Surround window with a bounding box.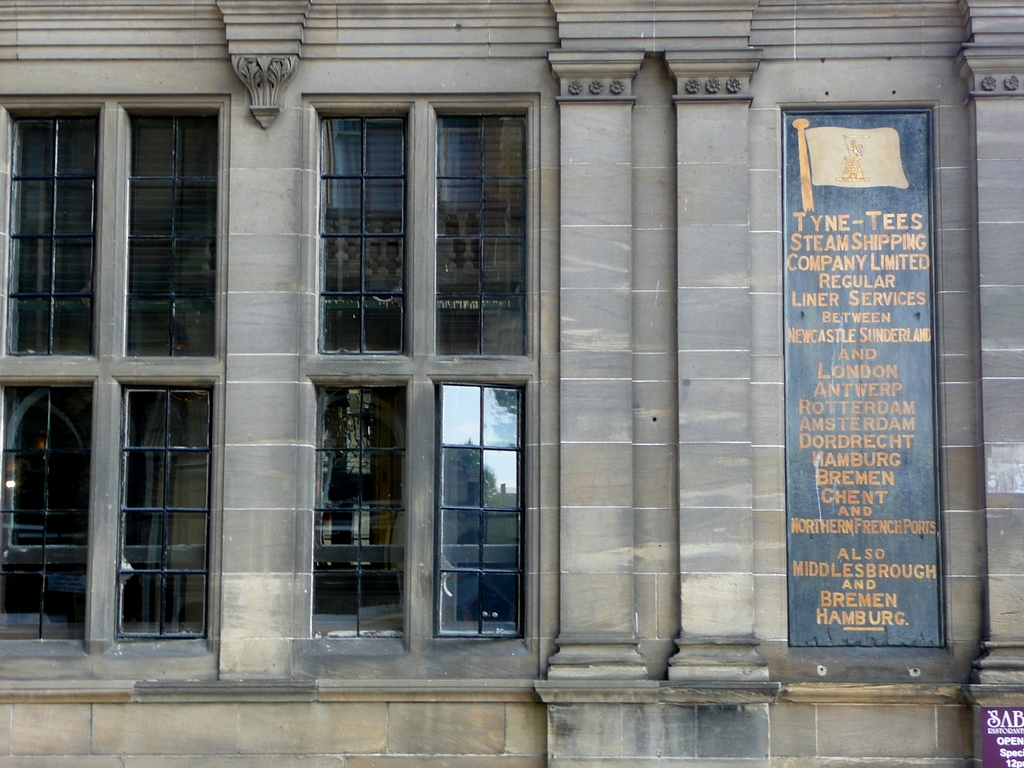
[left=426, top=366, right=530, bottom=646].
